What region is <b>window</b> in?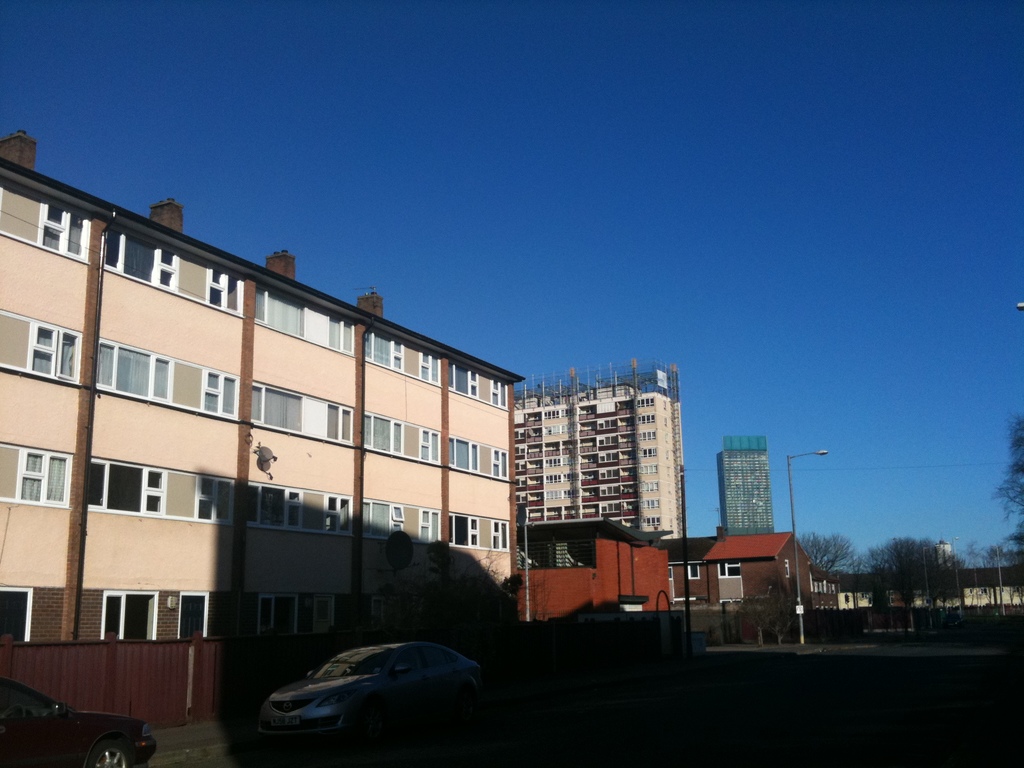
BBox(447, 358, 477, 401).
